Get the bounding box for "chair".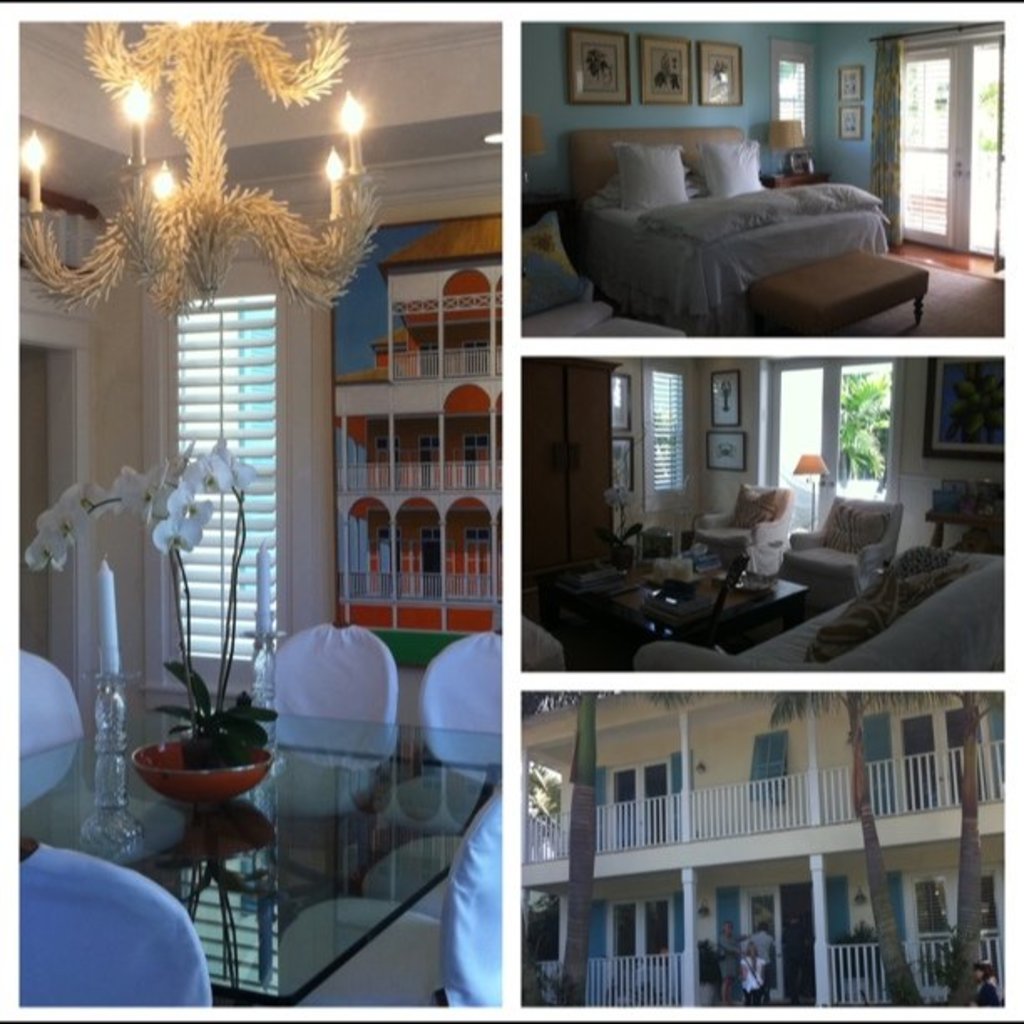
BBox(15, 840, 211, 1006).
